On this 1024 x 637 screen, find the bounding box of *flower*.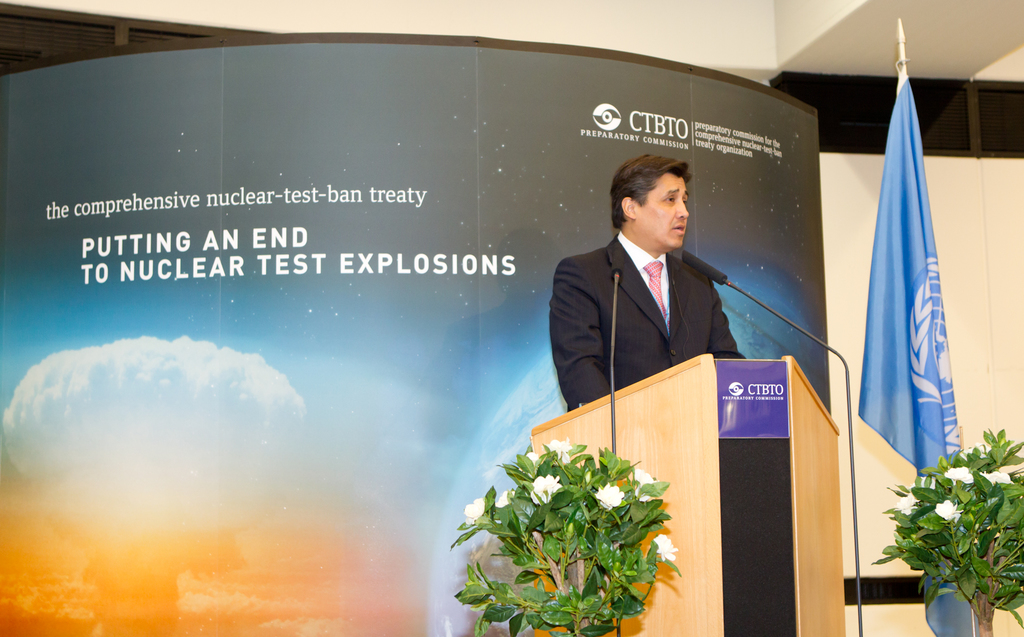
Bounding box: 908:476:936:488.
